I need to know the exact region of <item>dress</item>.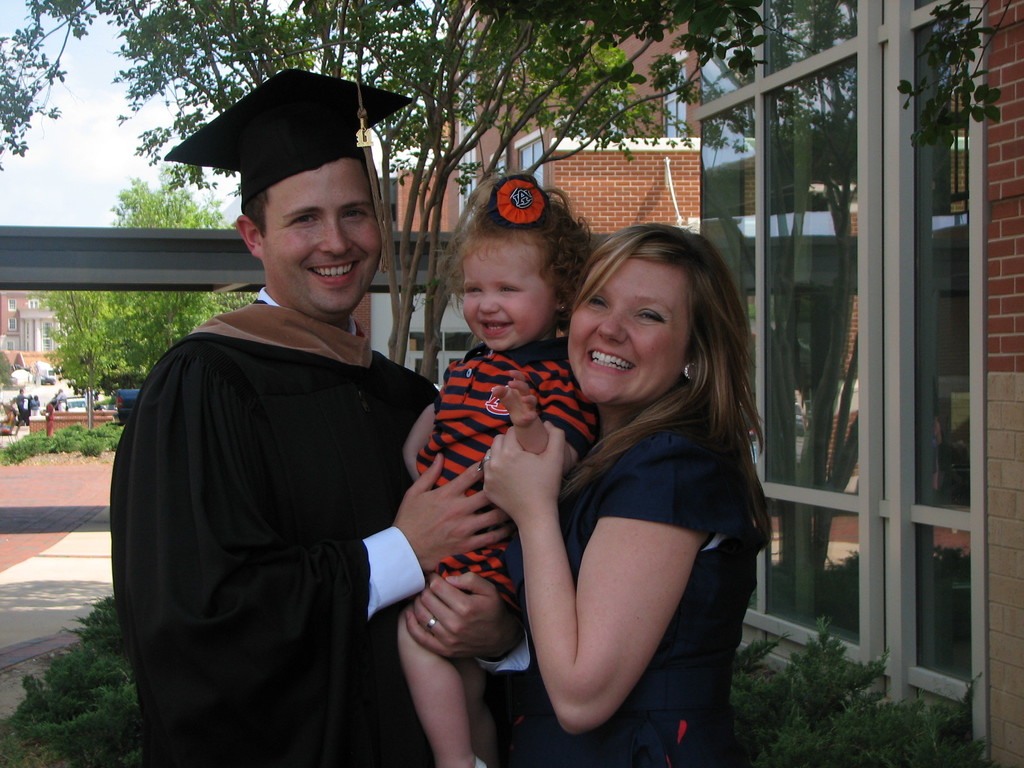
Region: BBox(481, 408, 756, 767).
